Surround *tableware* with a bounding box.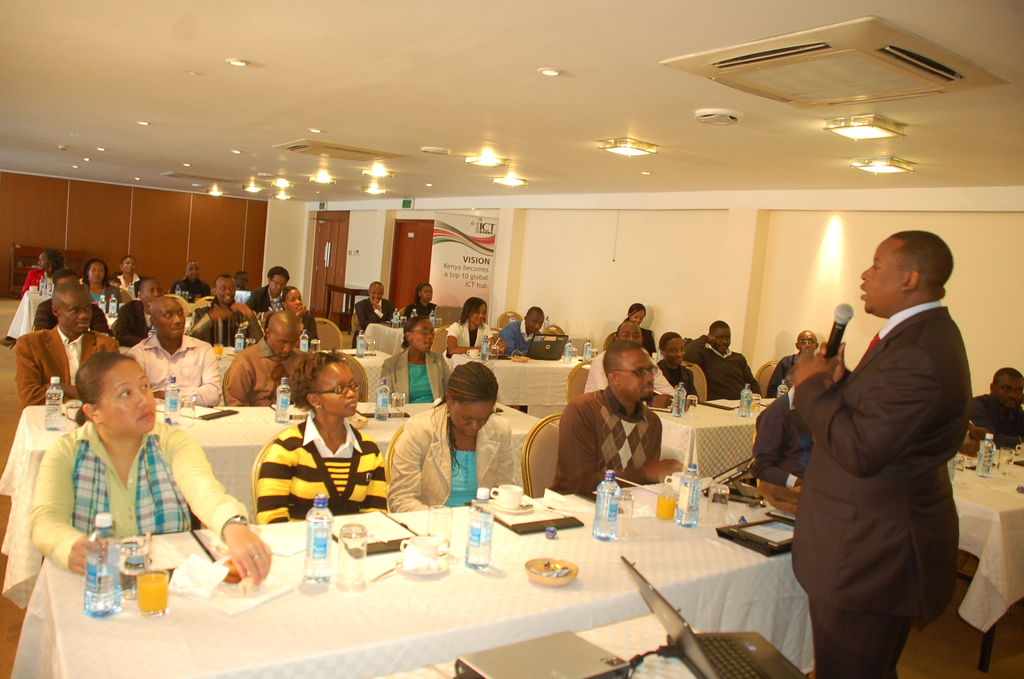
left=28, top=281, right=37, bottom=293.
